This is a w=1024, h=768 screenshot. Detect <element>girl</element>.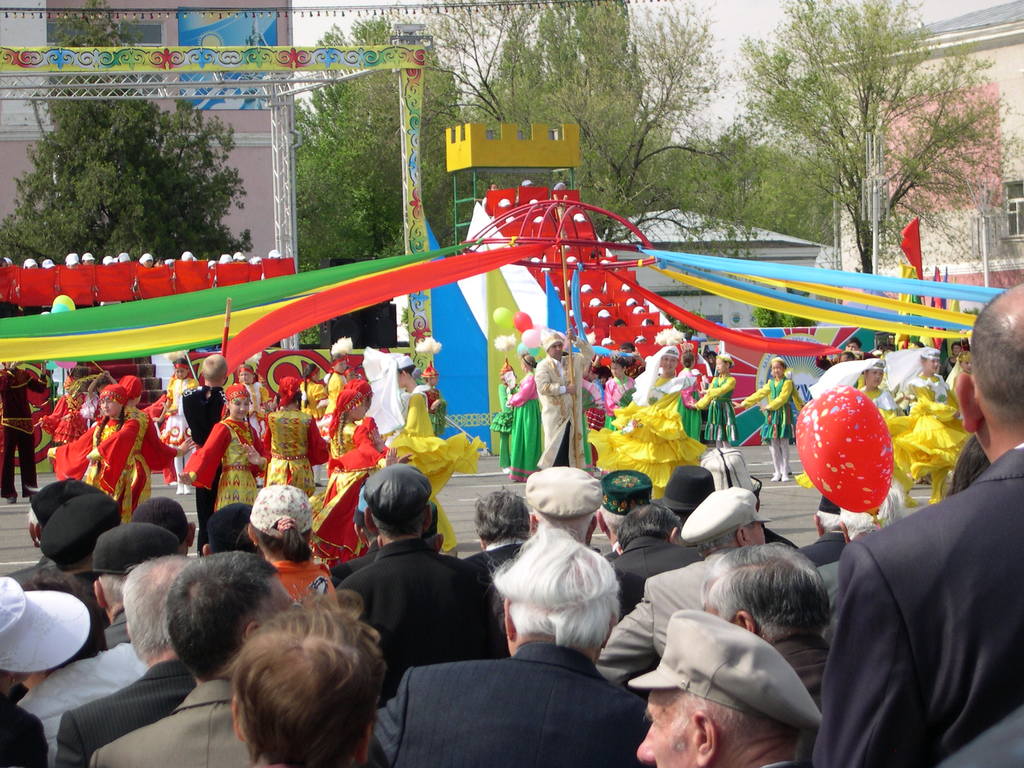
pyautogui.locateOnScreen(117, 371, 194, 505).
